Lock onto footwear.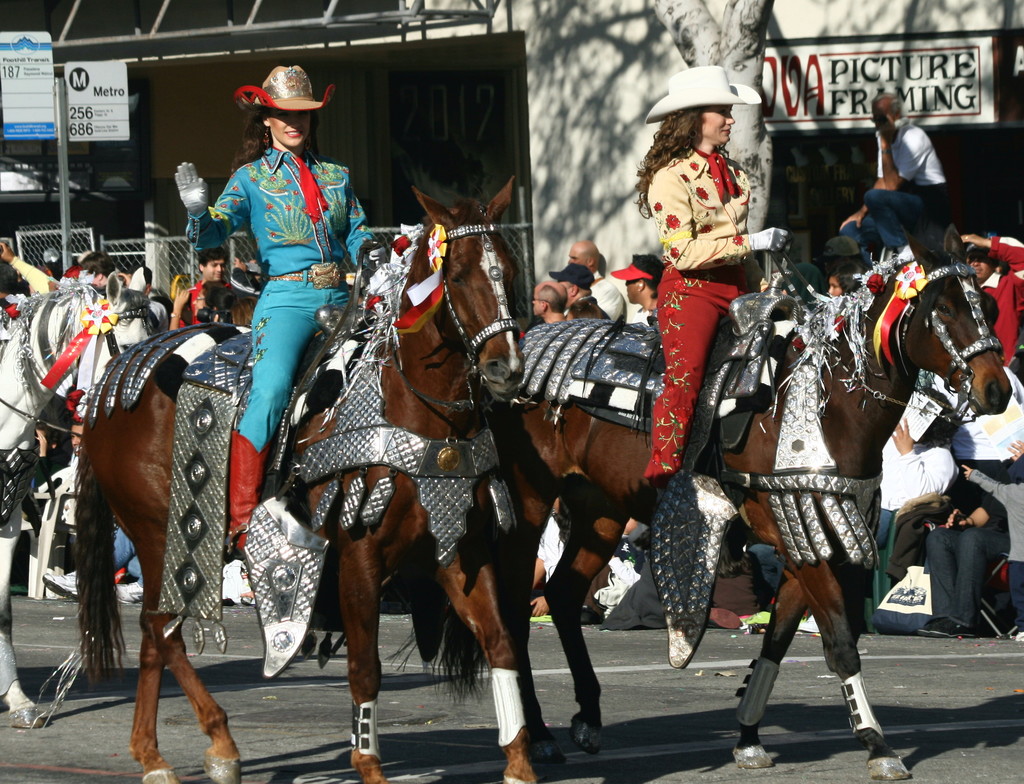
Locked: box=[220, 556, 258, 608].
